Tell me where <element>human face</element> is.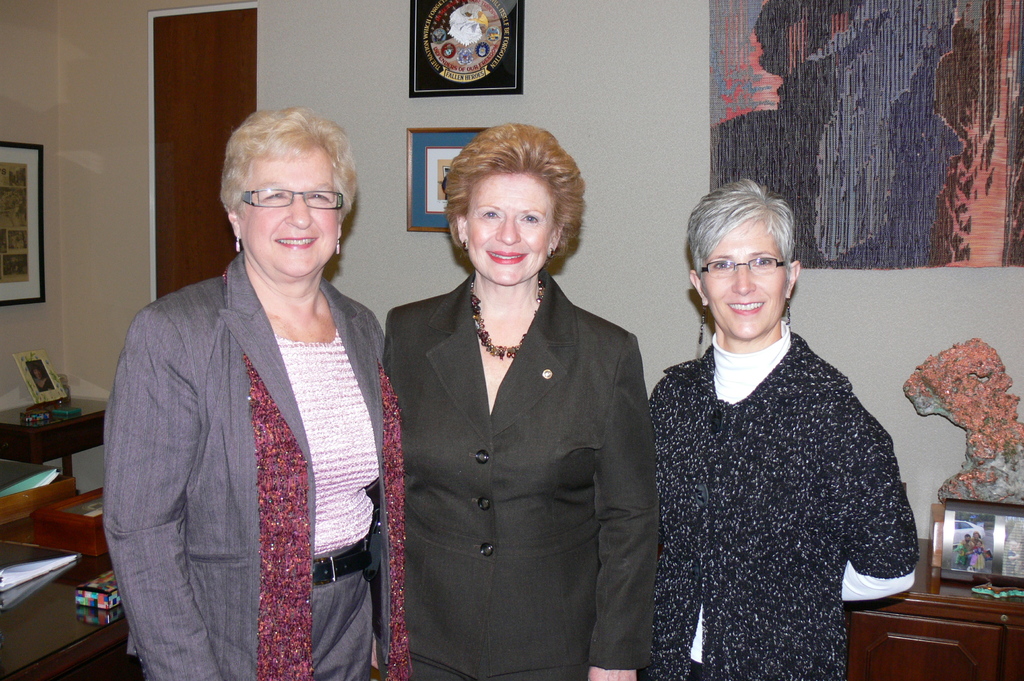
<element>human face</element> is at 464/178/552/285.
